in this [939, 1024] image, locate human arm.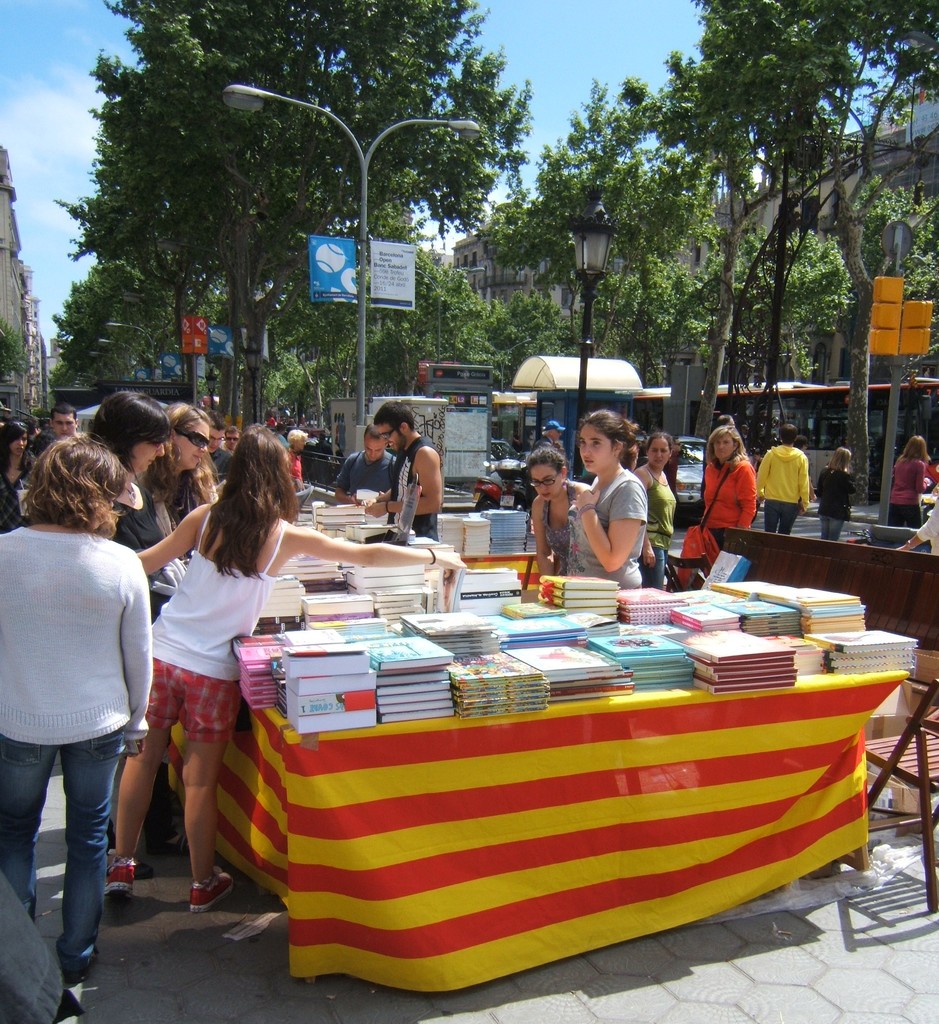
Bounding box: <box>545,443,550,453</box>.
